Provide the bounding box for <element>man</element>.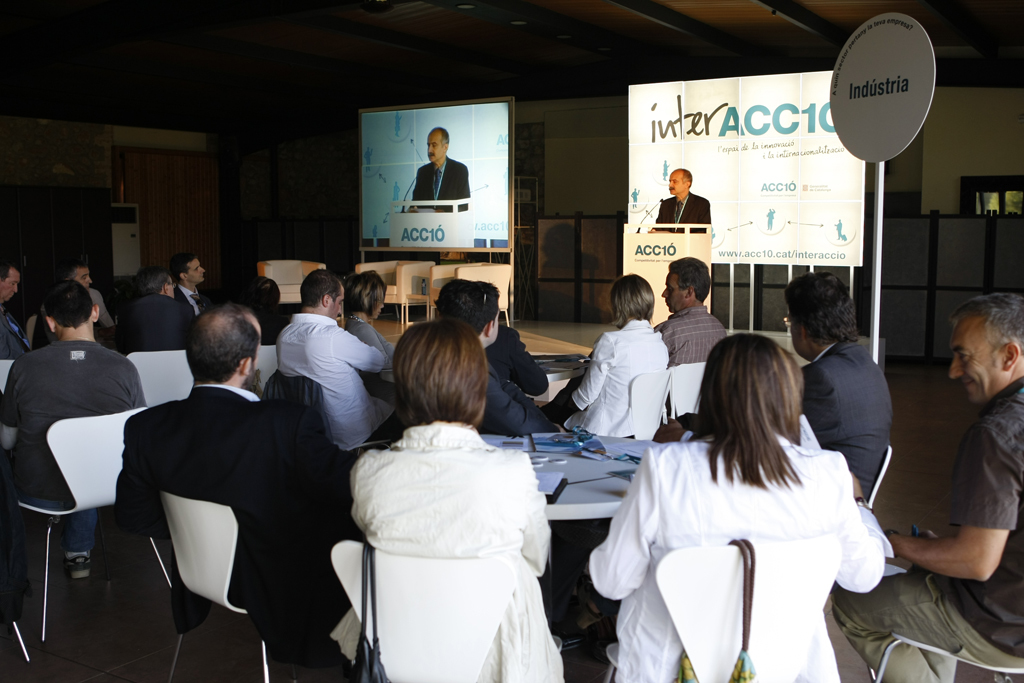
(412, 128, 468, 212).
